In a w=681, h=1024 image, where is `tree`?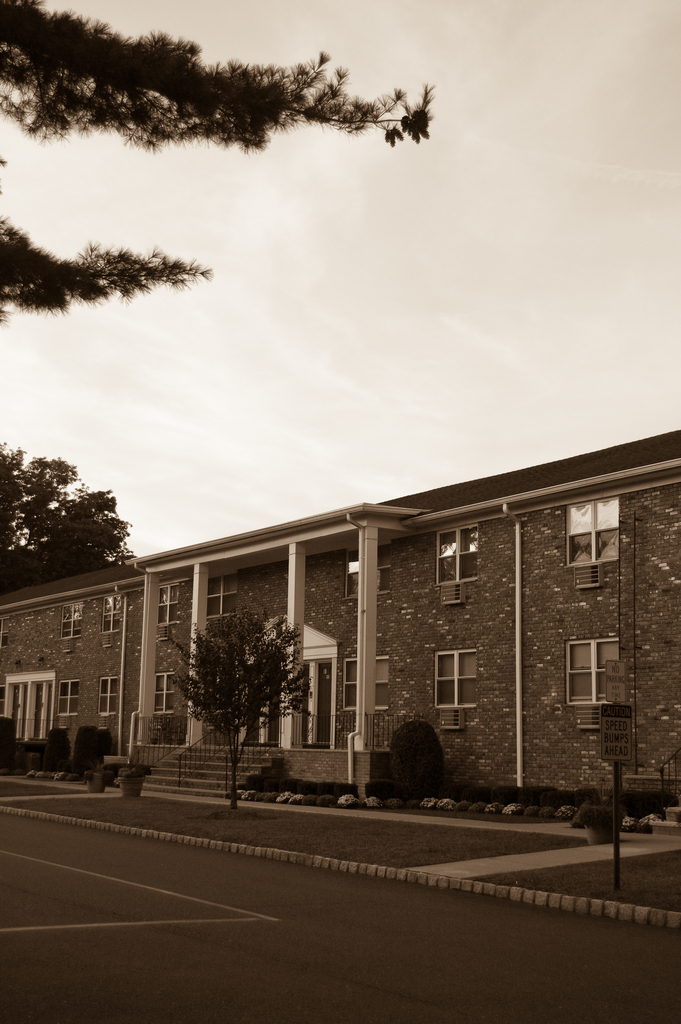
detection(3, 444, 134, 601).
